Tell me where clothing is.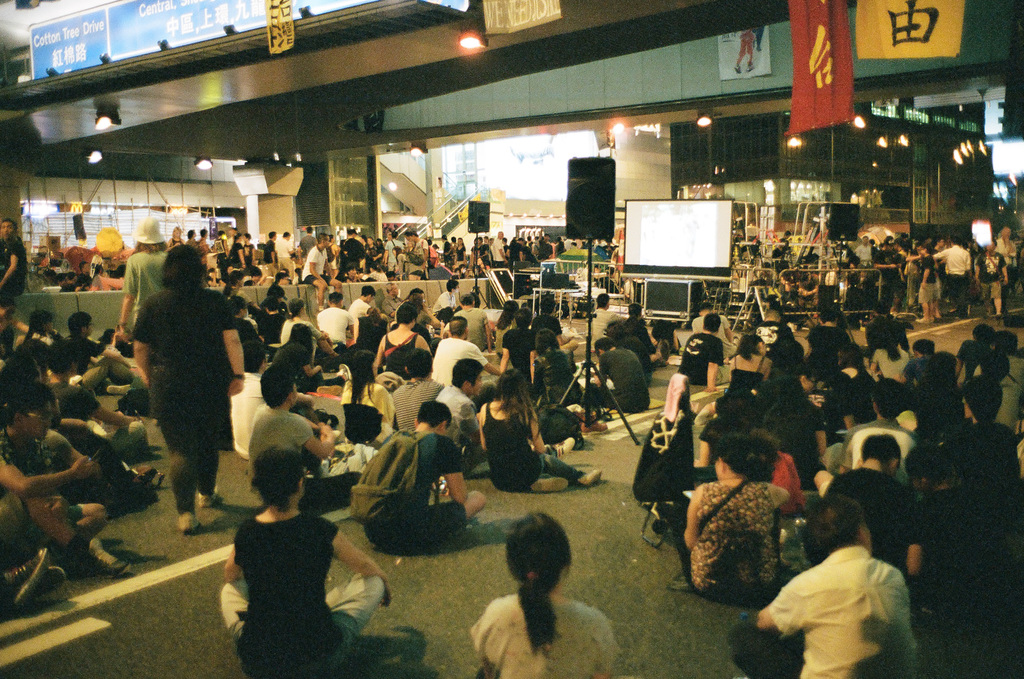
clothing is at rect(342, 300, 374, 335).
